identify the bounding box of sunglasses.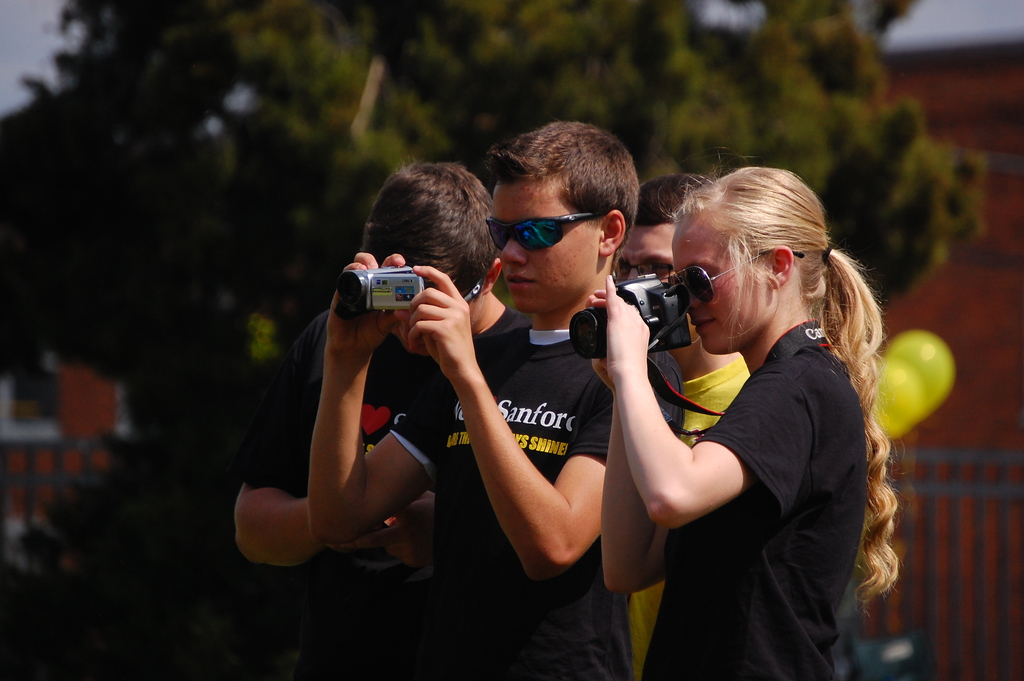
x1=619 y1=258 x2=673 y2=277.
